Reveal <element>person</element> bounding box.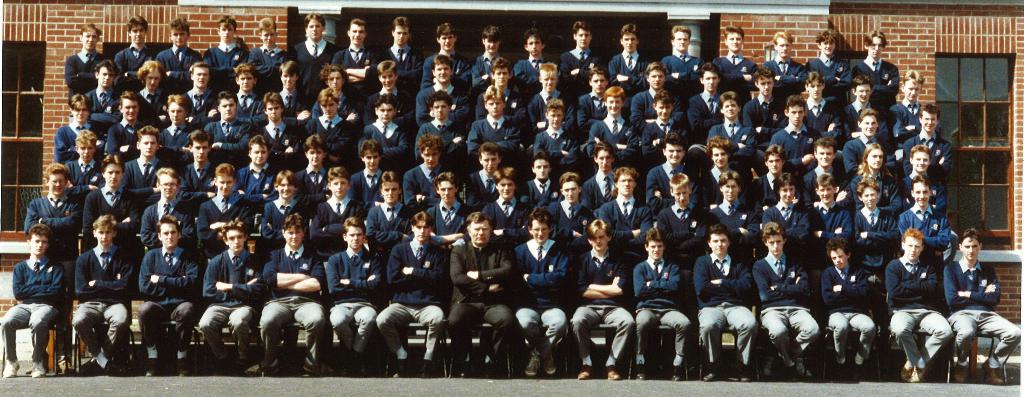
Revealed: [427, 170, 471, 252].
